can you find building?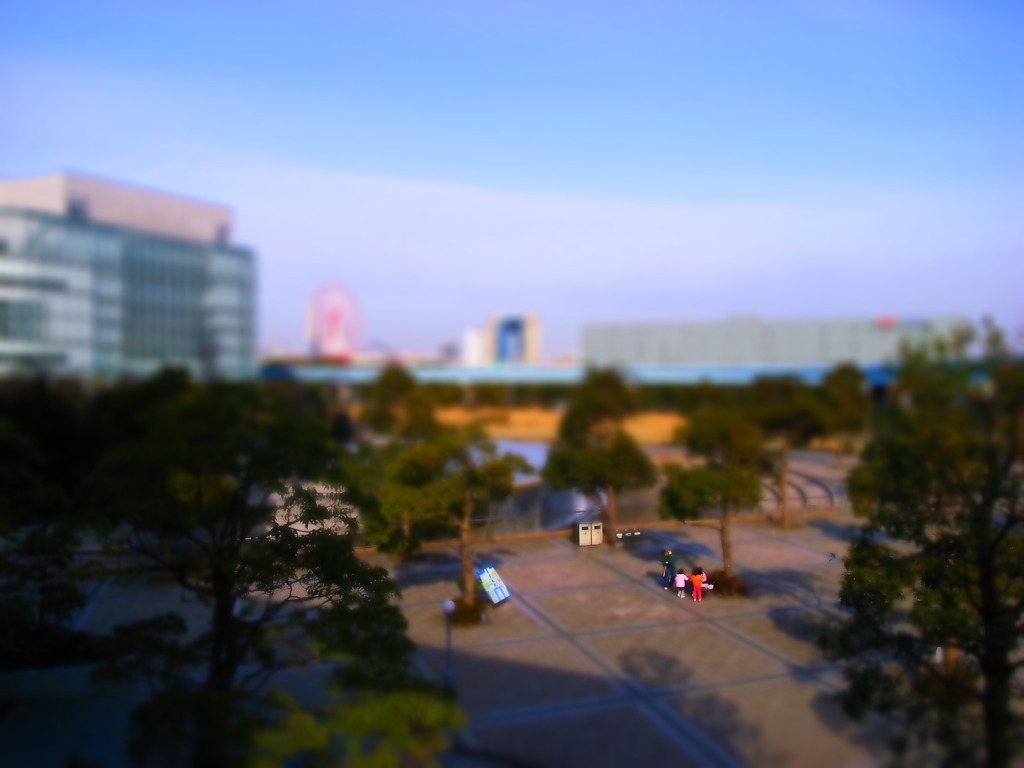
Yes, bounding box: left=0, top=172, right=256, bottom=376.
